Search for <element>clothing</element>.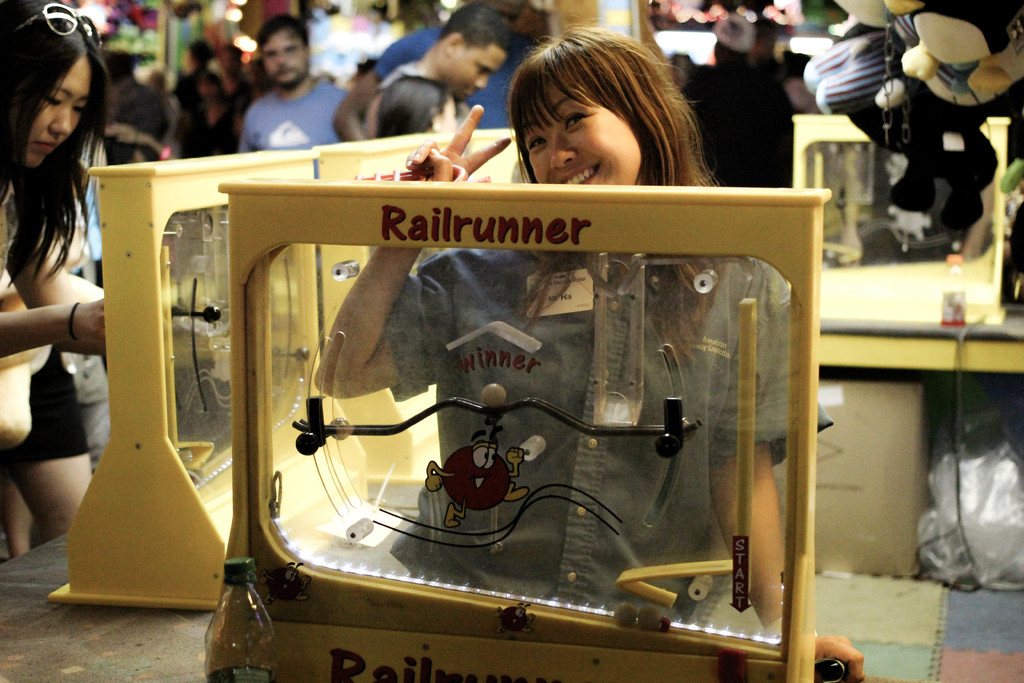
Found at [x1=403, y1=218, x2=815, y2=636].
